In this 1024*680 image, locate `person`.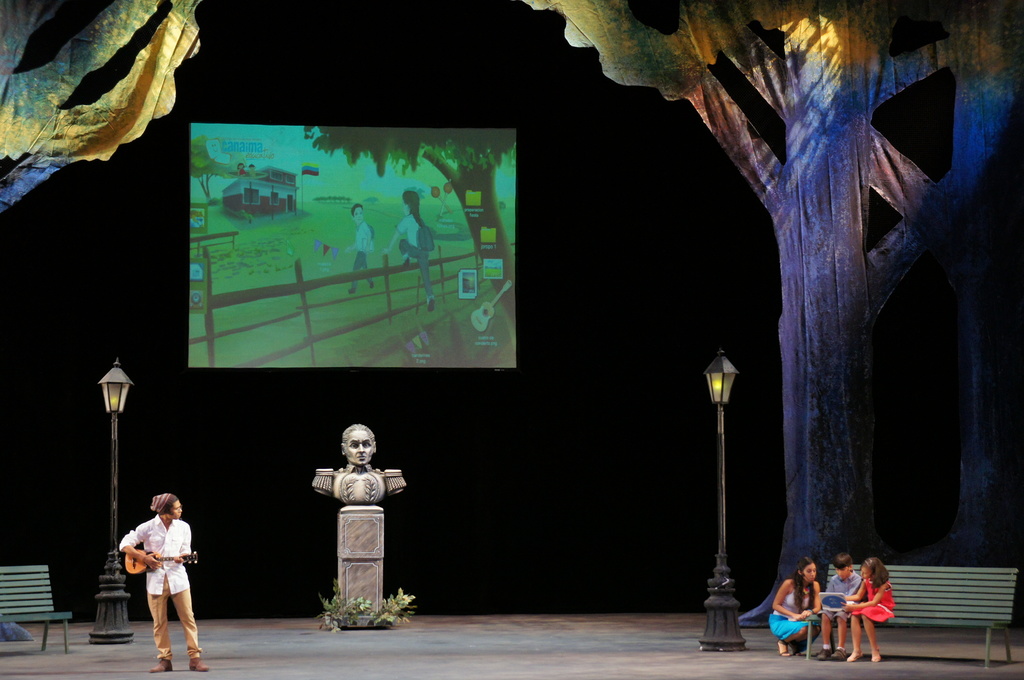
Bounding box: (x1=813, y1=554, x2=865, y2=659).
